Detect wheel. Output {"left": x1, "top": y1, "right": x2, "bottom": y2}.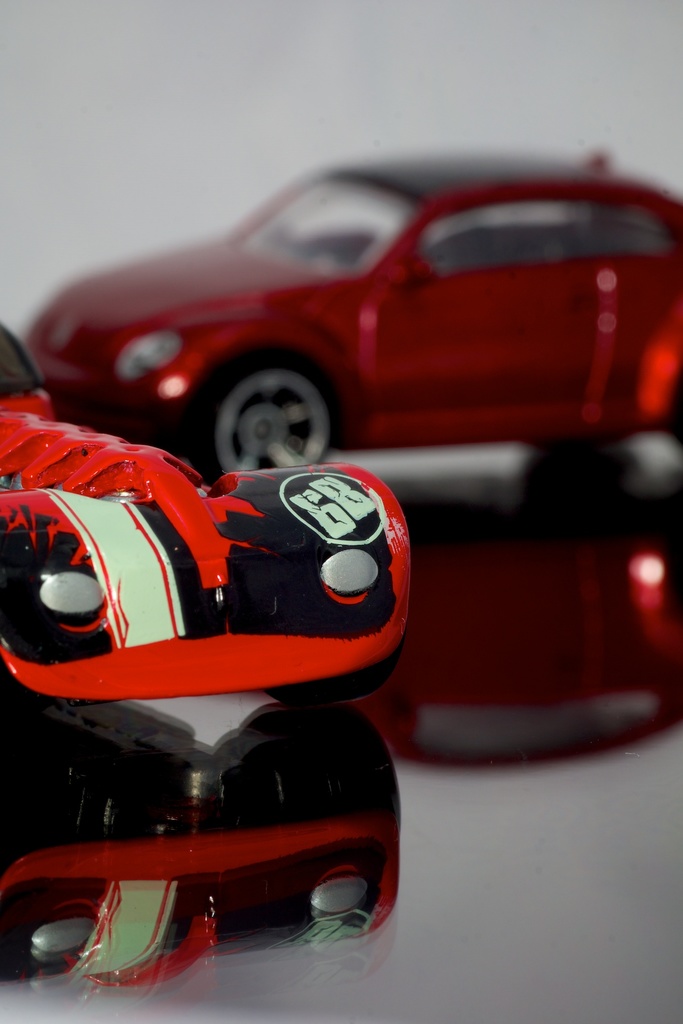
{"left": 258, "top": 625, "right": 406, "bottom": 707}.
